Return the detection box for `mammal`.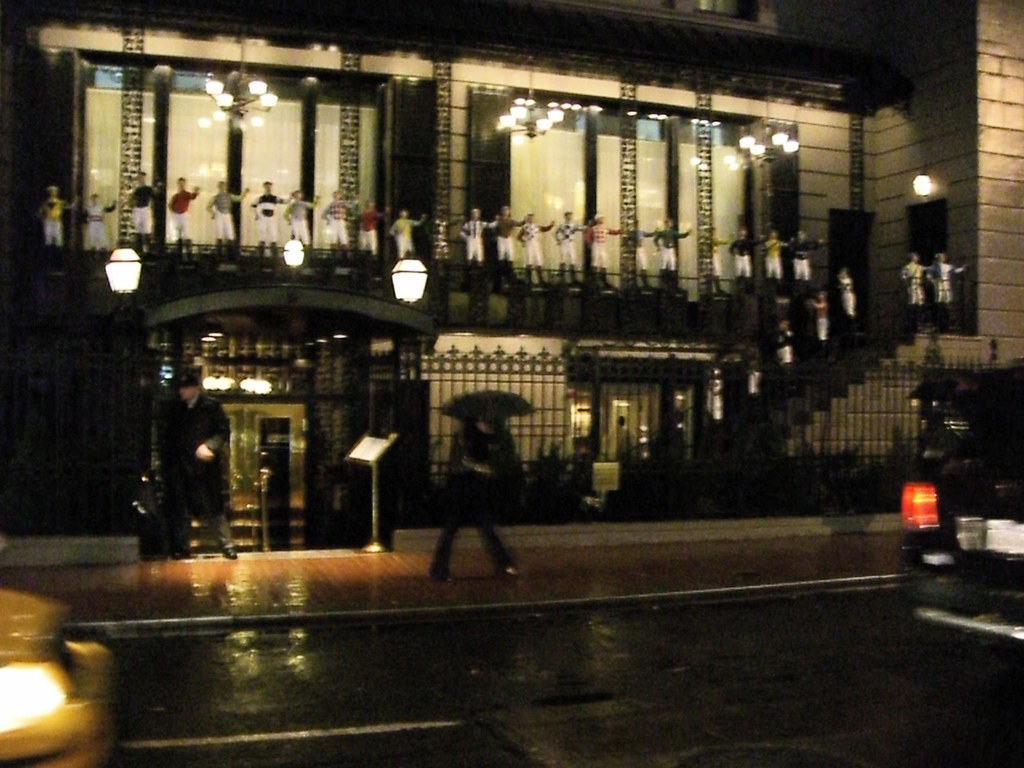
{"x1": 461, "y1": 205, "x2": 499, "y2": 264}.
